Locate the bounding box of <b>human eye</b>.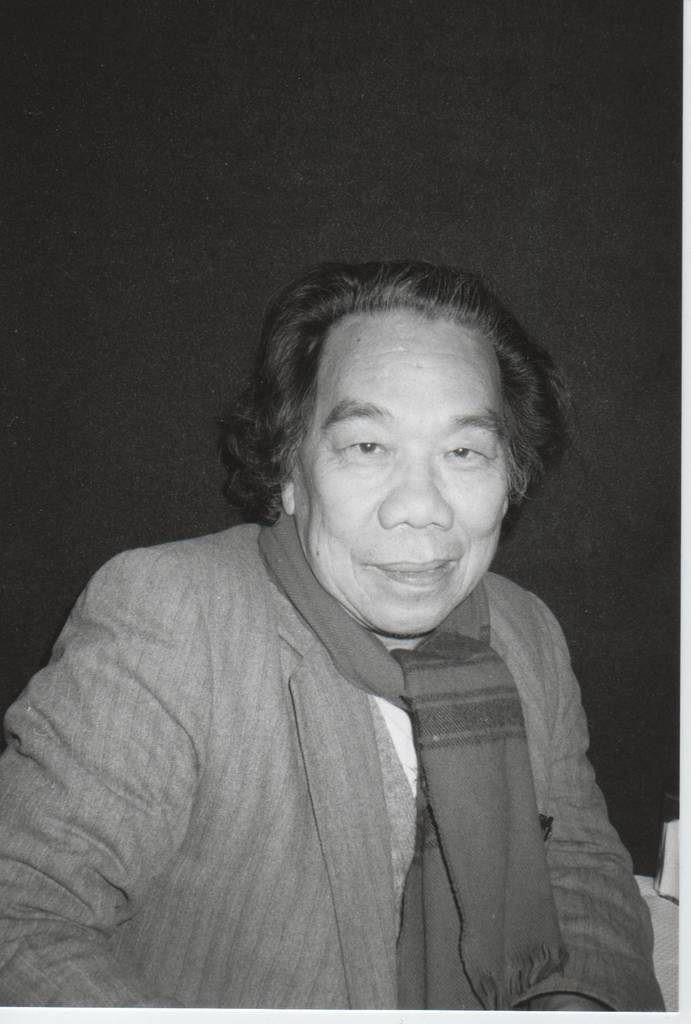
Bounding box: crop(326, 423, 412, 487).
